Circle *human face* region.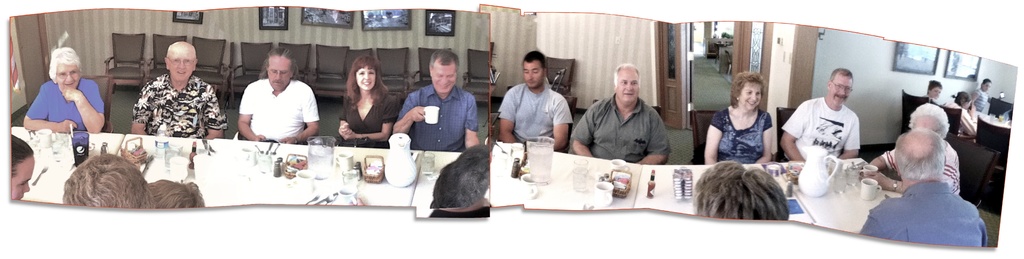
Region: <region>985, 82, 993, 95</region>.
